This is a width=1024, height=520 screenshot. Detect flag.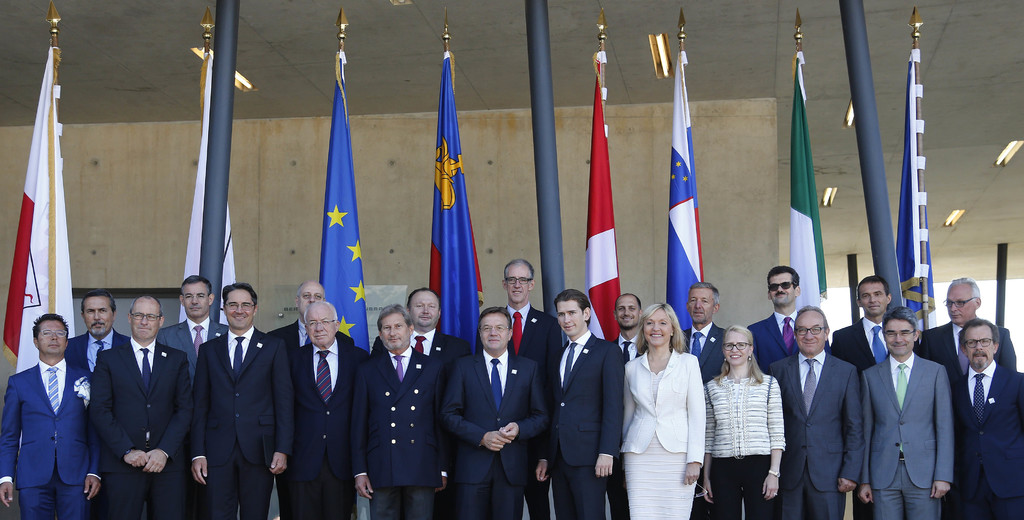
bbox=(316, 37, 373, 356).
